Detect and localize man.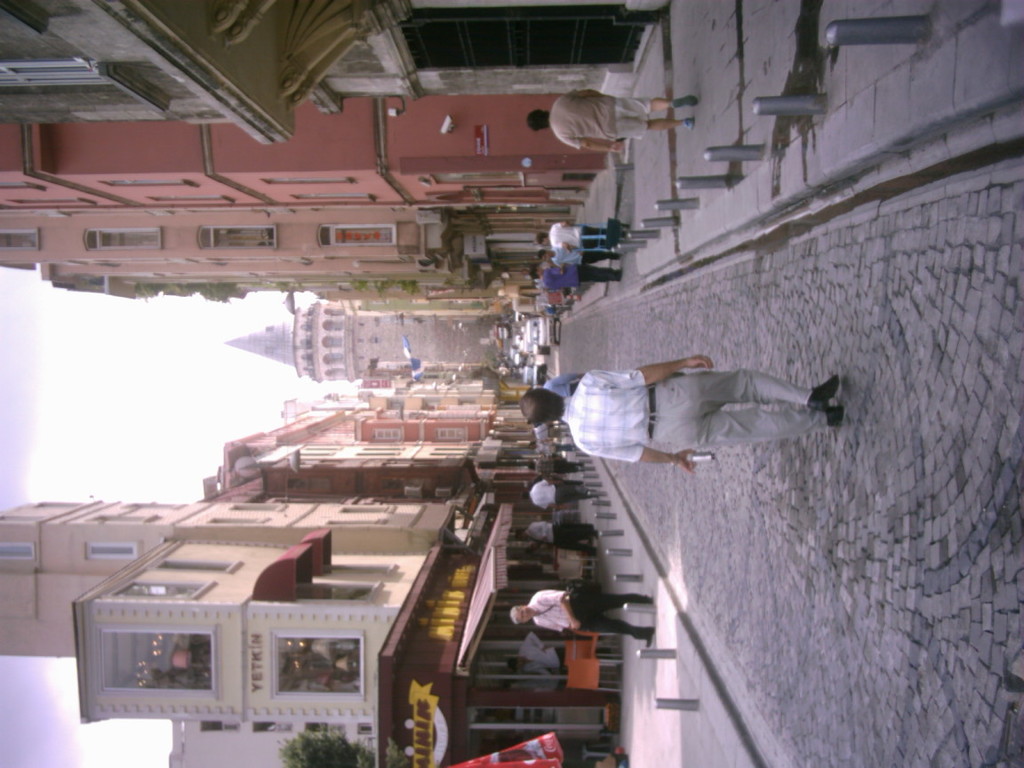
Localized at <bbox>527, 263, 621, 291</bbox>.
